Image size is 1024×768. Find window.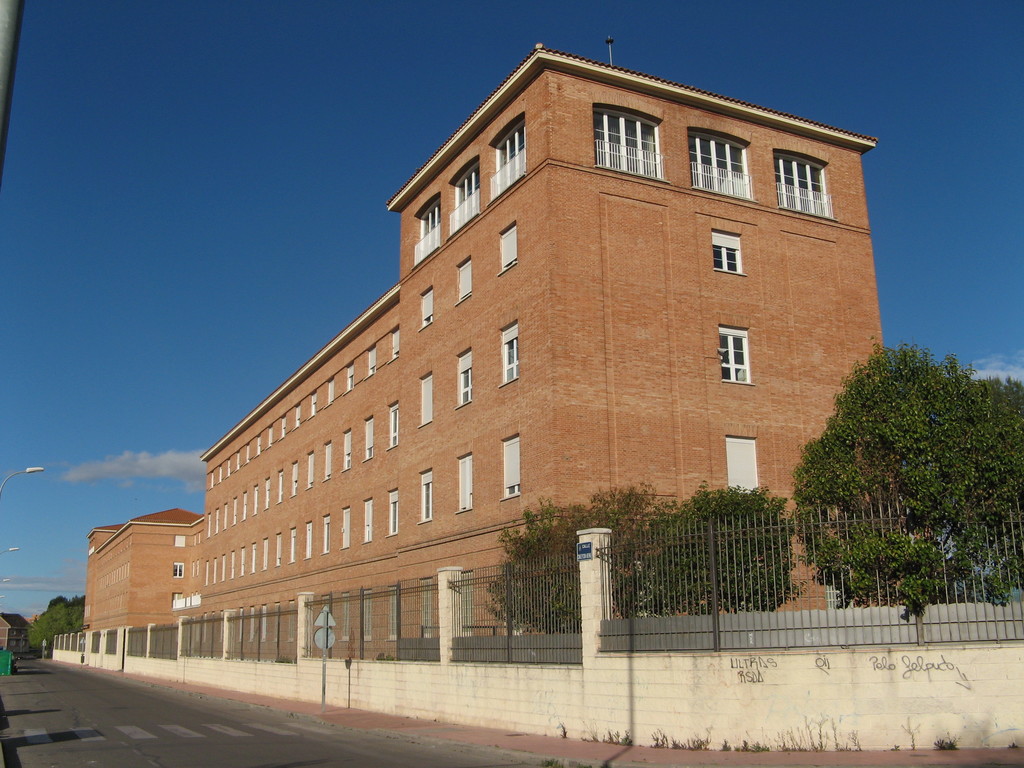
(x1=324, y1=512, x2=332, y2=555).
